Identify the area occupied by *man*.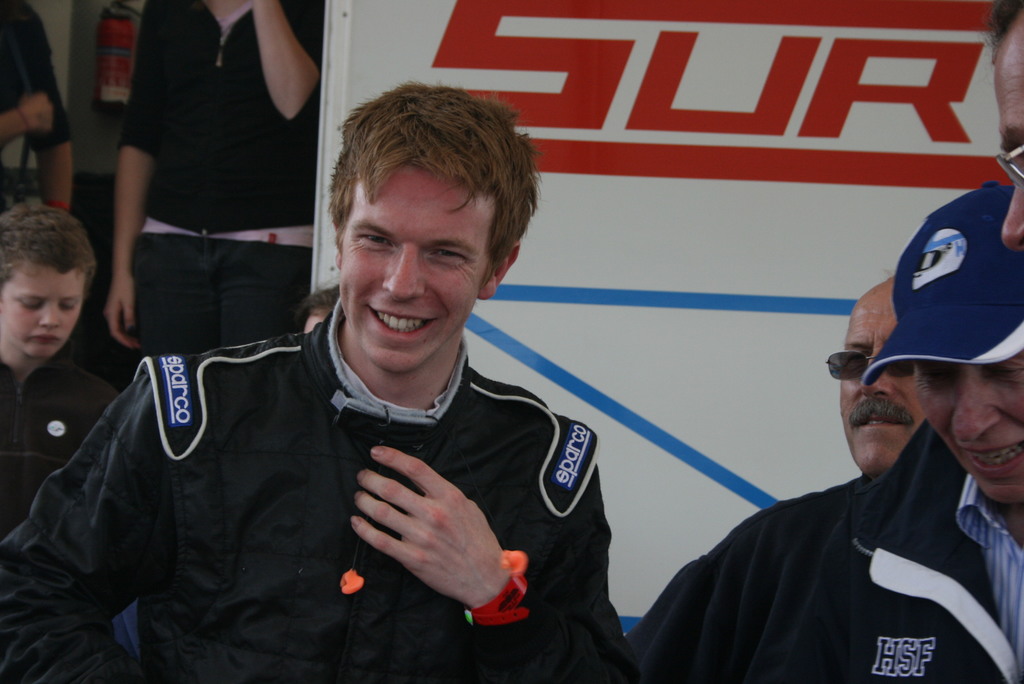
Area: <bbox>826, 272, 940, 479</bbox>.
